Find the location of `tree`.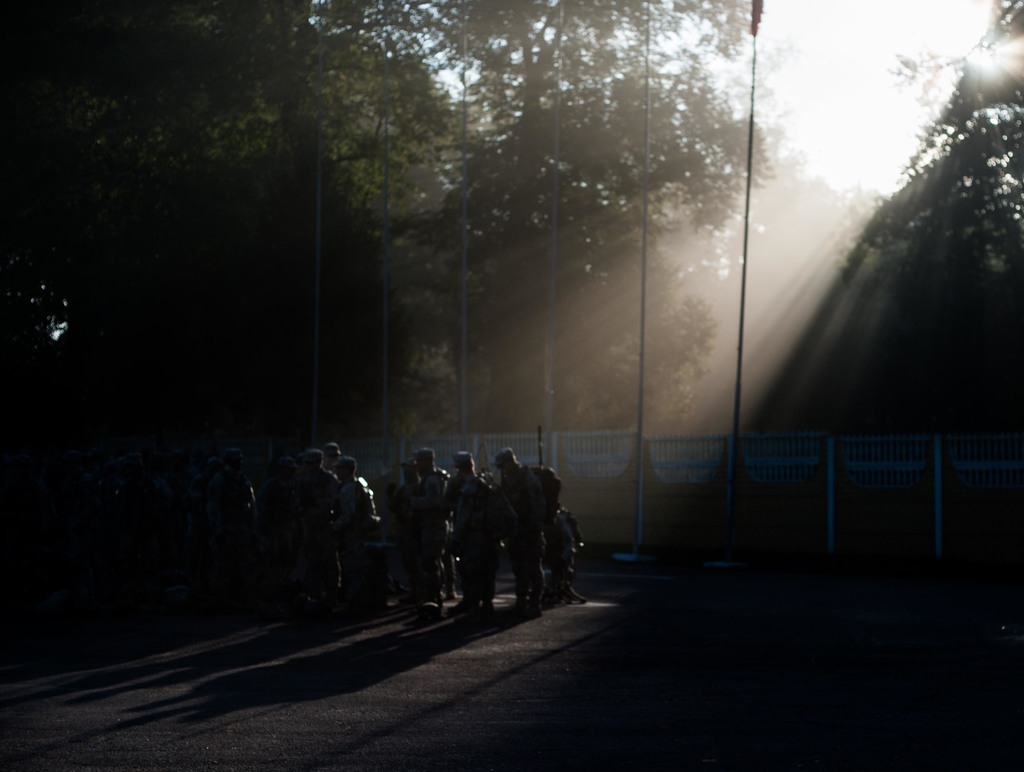
Location: 0:0:1023:427.
